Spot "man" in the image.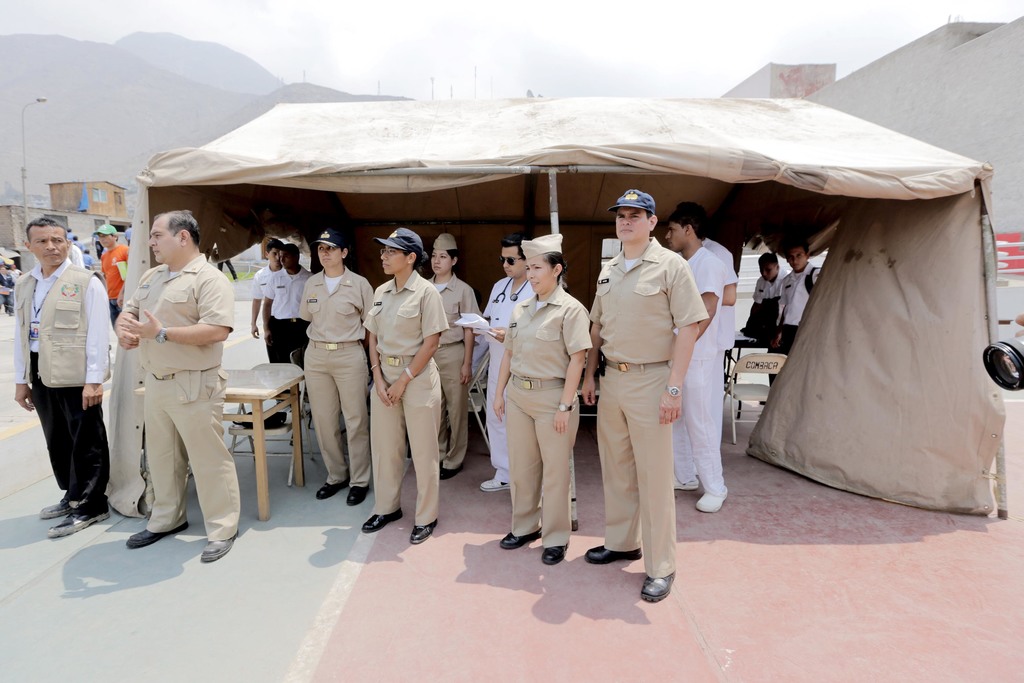
"man" found at <bbox>261, 242, 314, 415</bbox>.
